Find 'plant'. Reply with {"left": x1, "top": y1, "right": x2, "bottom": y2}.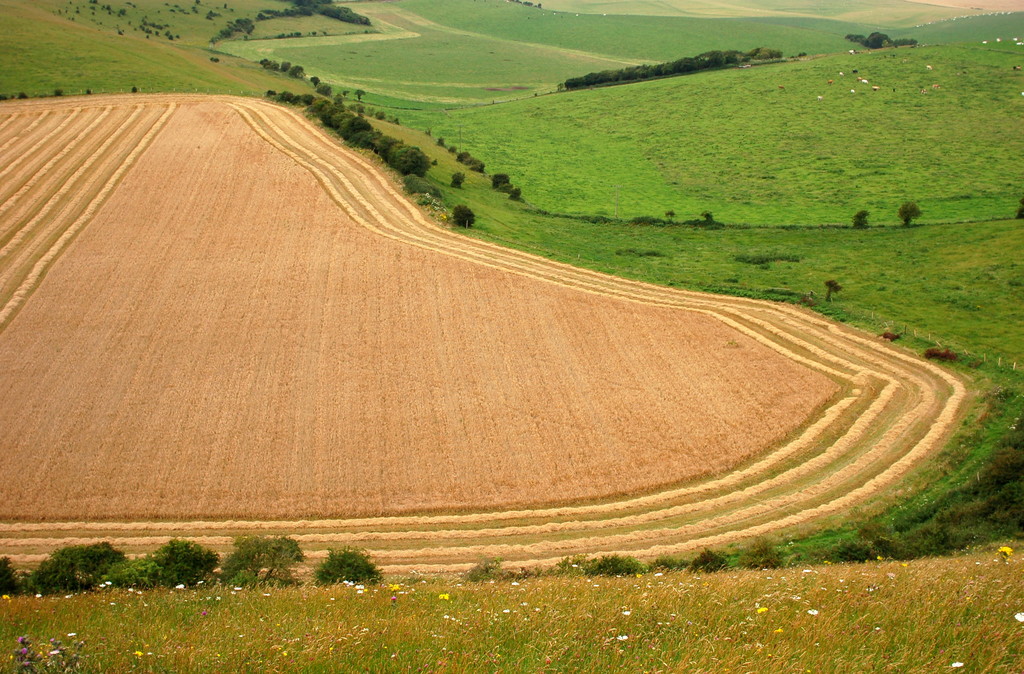
{"left": 648, "top": 551, "right": 688, "bottom": 570}.
